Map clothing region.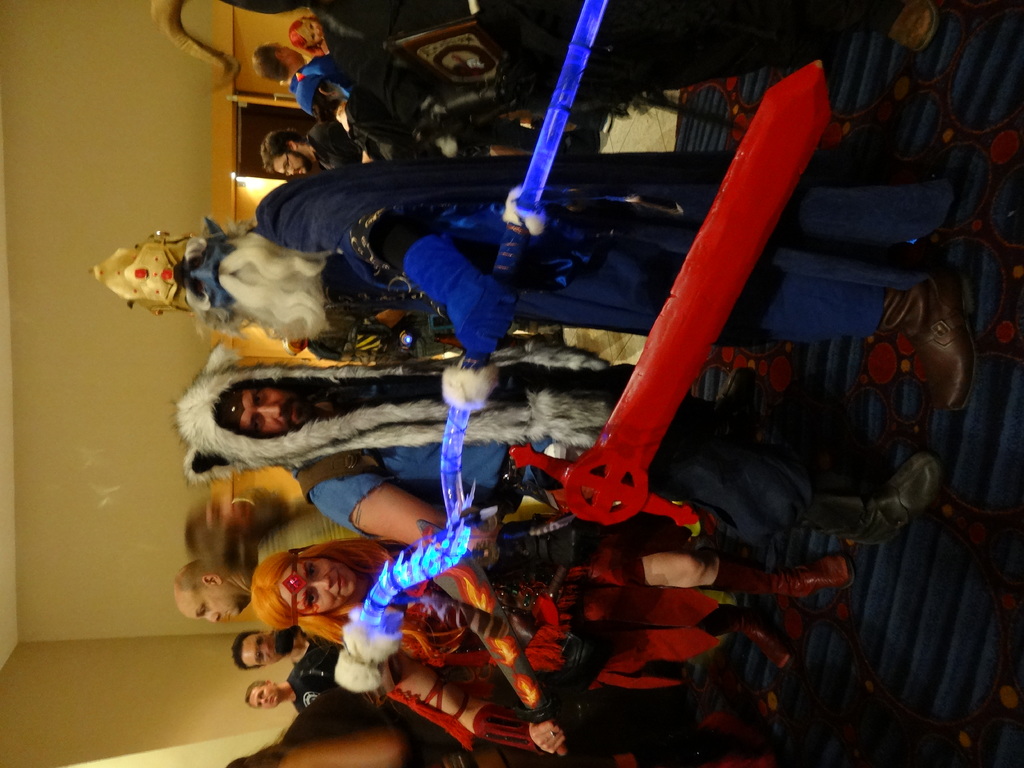
Mapped to <region>383, 590, 730, 685</region>.
